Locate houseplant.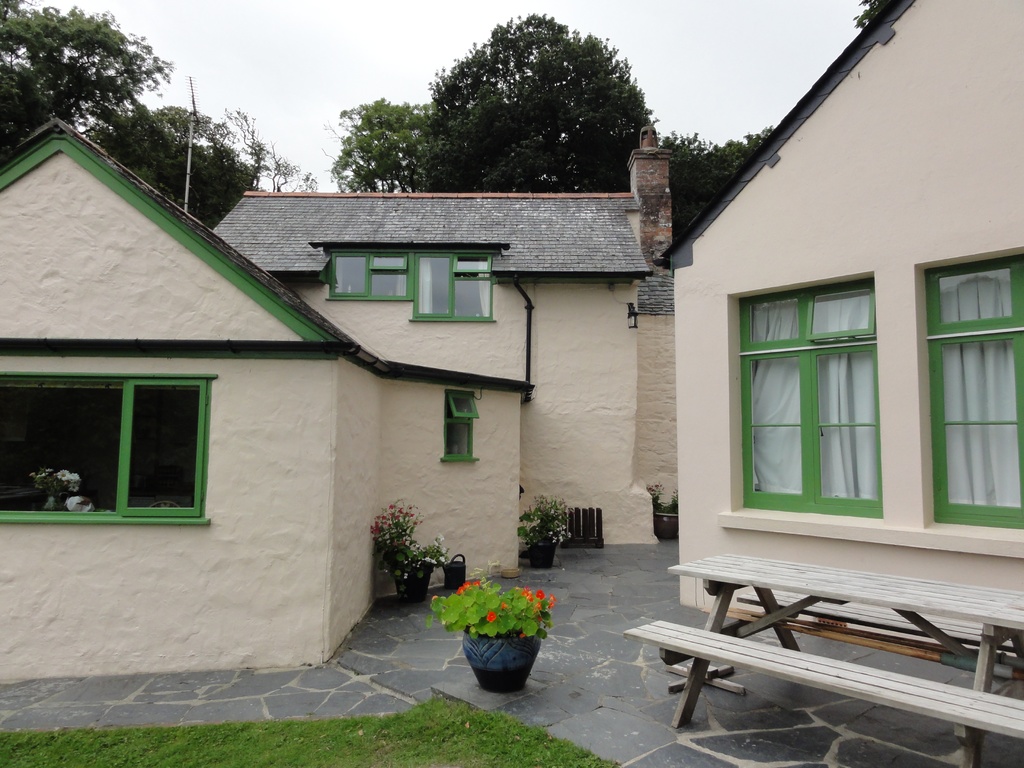
Bounding box: [431, 573, 568, 691].
